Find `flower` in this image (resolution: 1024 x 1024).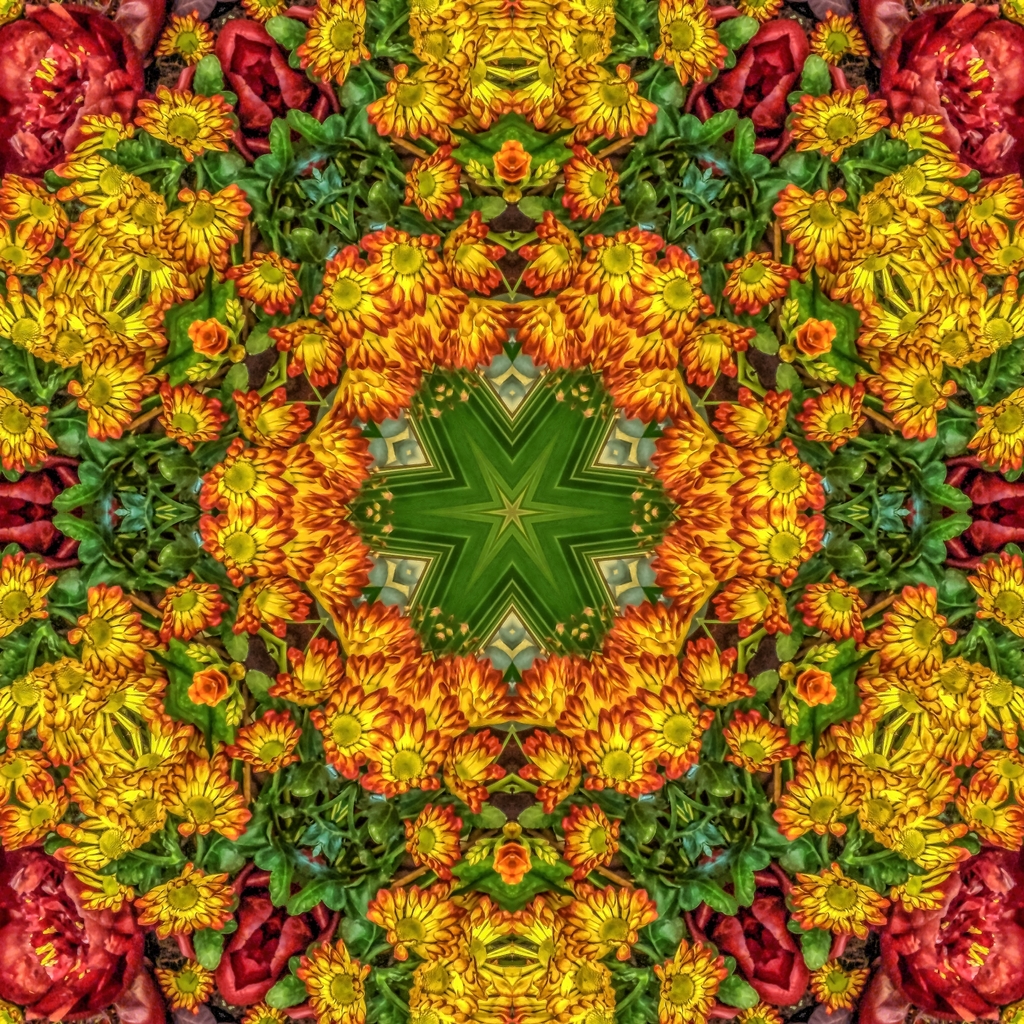
box(399, 141, 465, 211).
